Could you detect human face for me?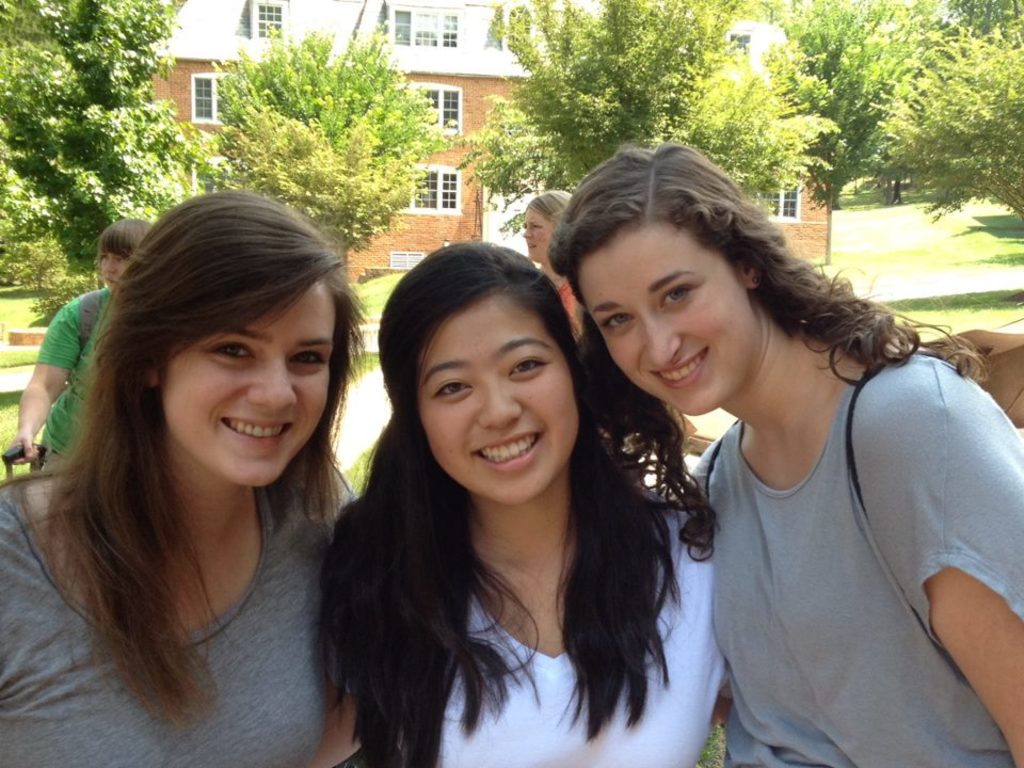
Detection result: (x1=578, y1=219, x2=751, y2=411).
